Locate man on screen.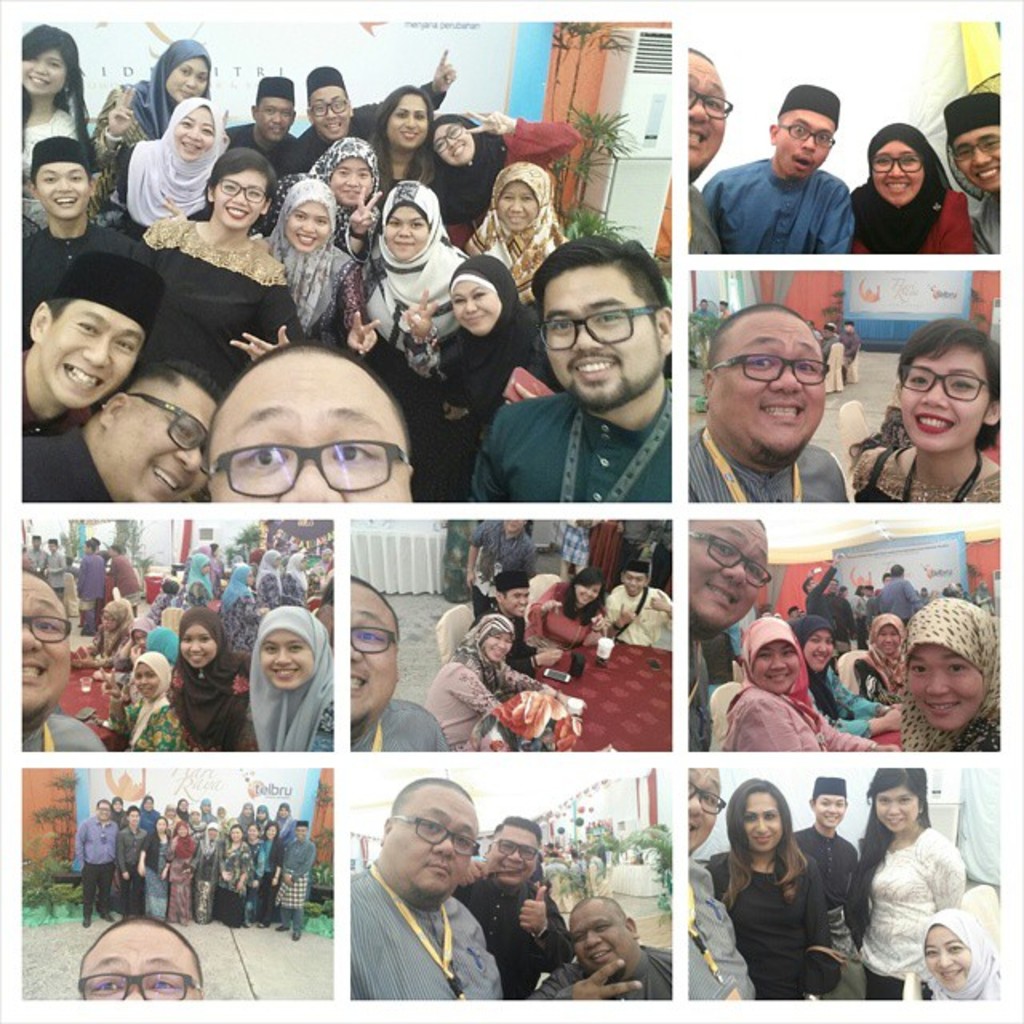
On screen at {"x1": 528, "y1": 898, "x2": 669, "y2": 1003}.
